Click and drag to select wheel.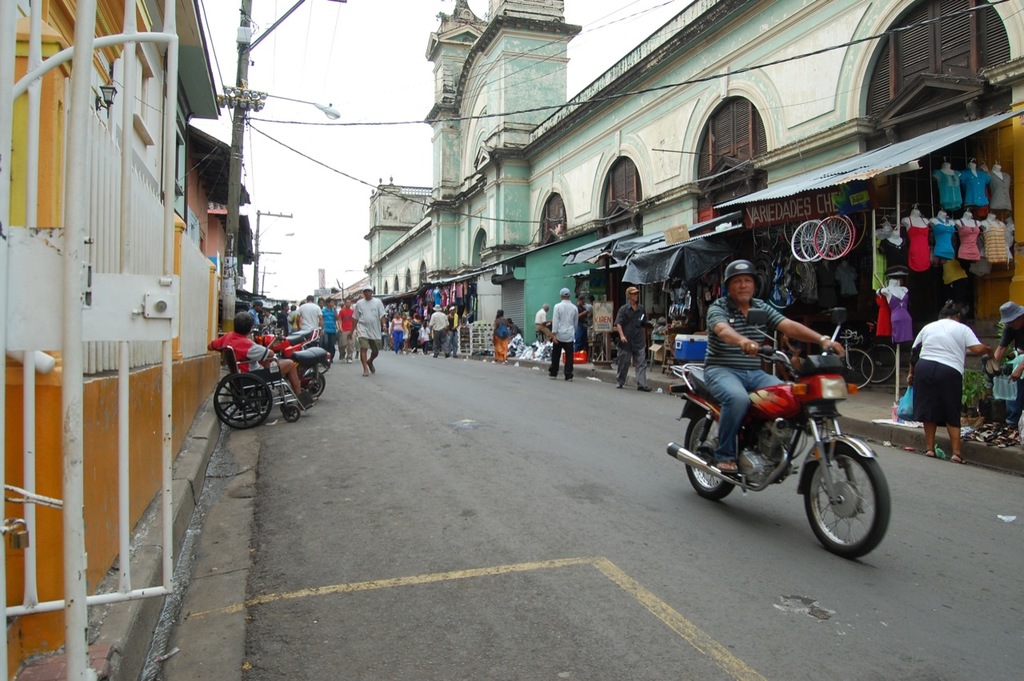
Selection: select_region(302, 372, 325, 396).
